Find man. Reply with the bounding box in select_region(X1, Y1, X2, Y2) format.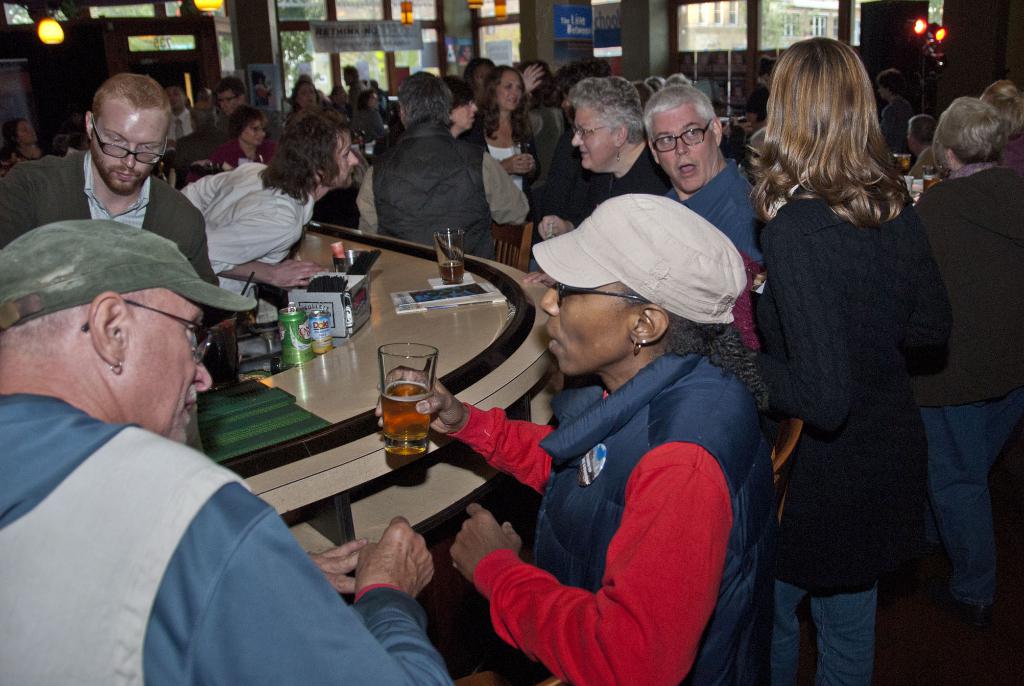
select_region(18, 93, 269, 361).
